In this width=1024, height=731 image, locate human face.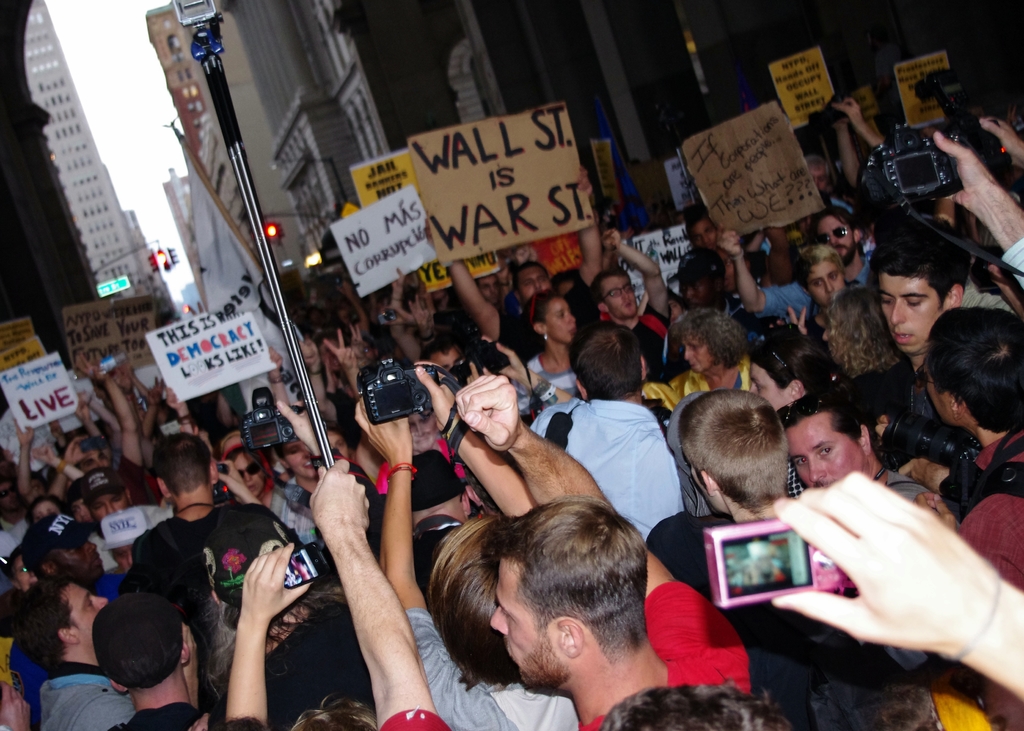
Bounding box: [left=804, top=262, right=845, bottom=302].
